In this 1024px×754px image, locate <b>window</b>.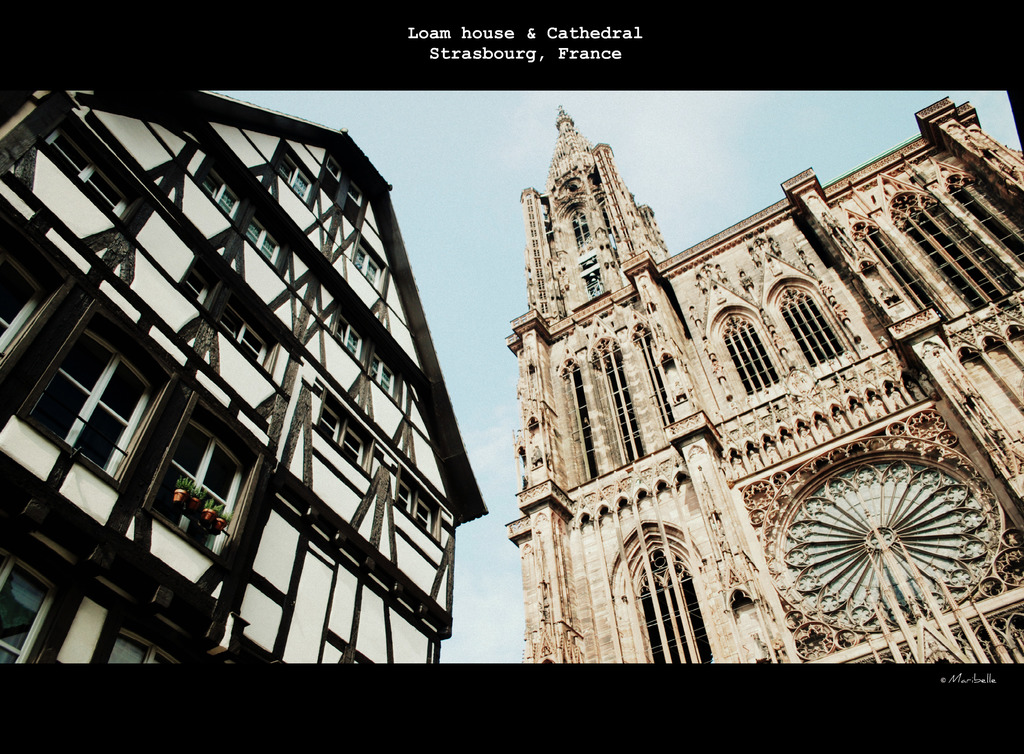
Bounding box: <box>572,210,594,247</box>.
